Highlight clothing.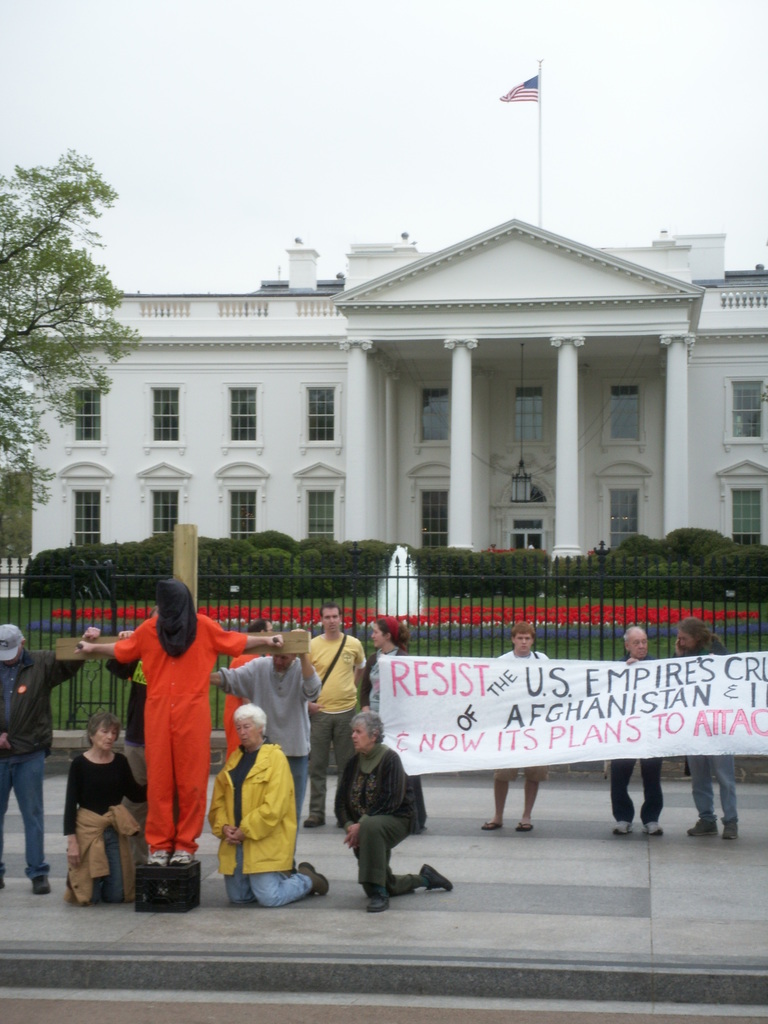
Highlighted region: bbox=[209, 743, 314, 908].
